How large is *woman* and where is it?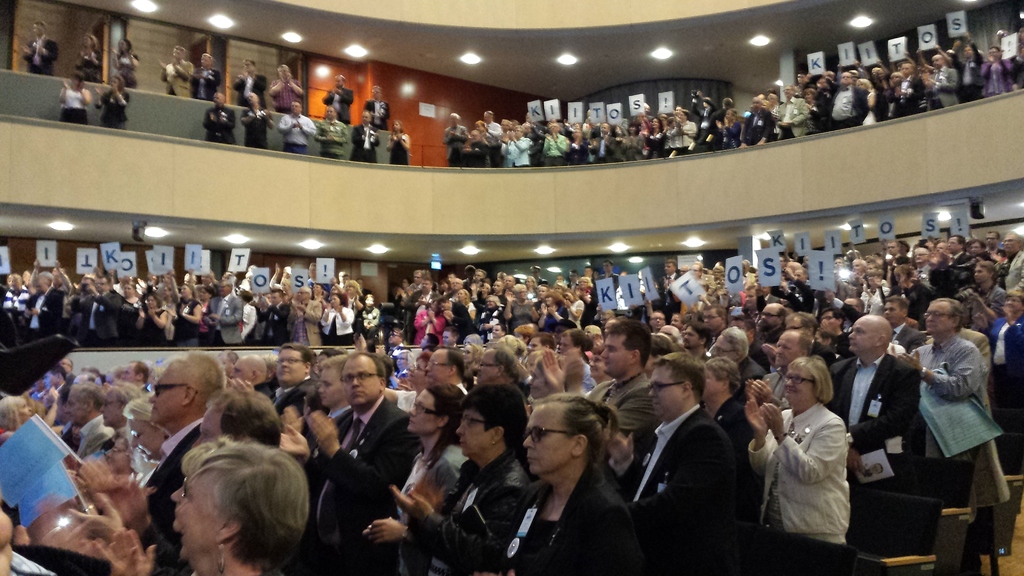
Bounding box: 88 436 311 575.
